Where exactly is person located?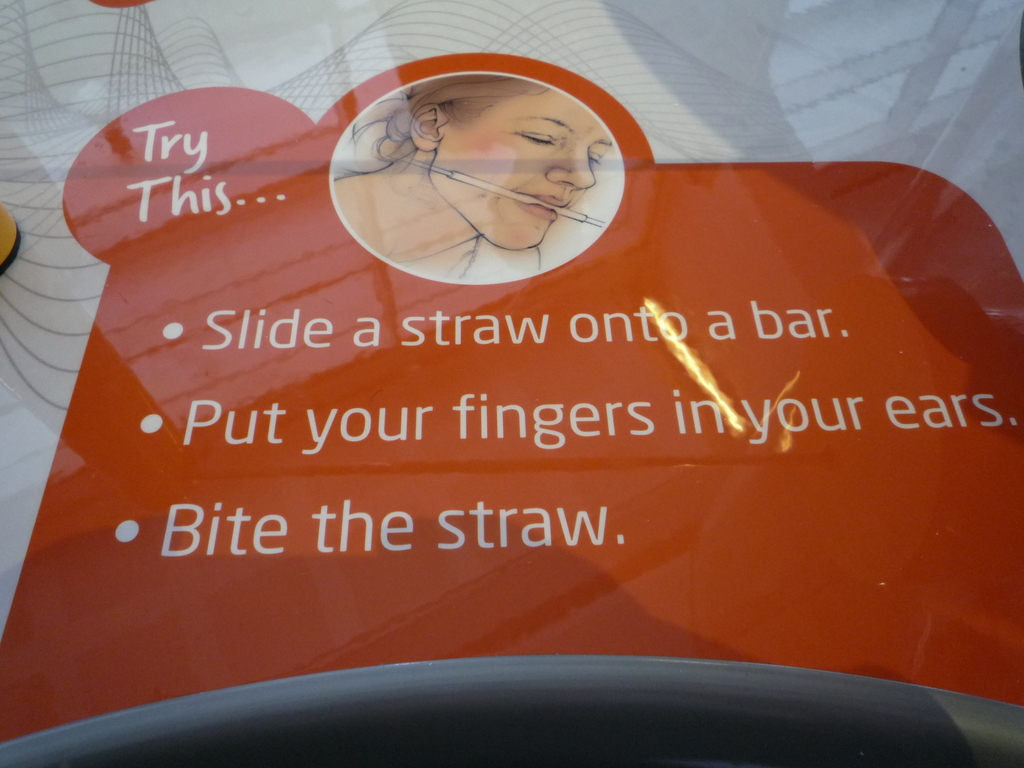
Its bounding box is [left=328, top=36, right=673, bottom=313].
